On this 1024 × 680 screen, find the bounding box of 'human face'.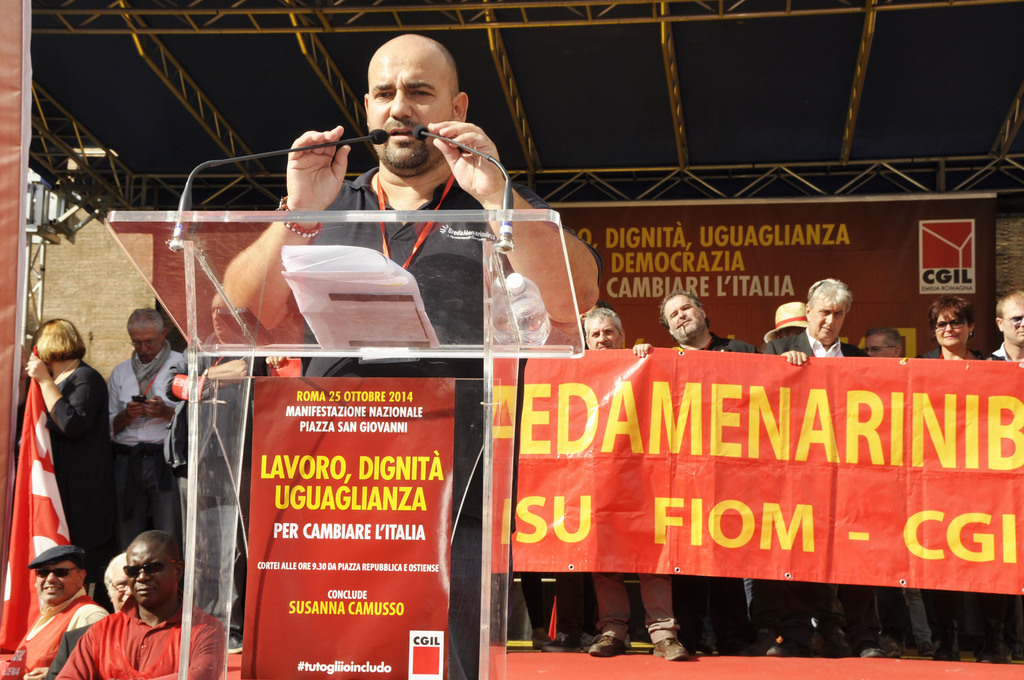
Bounding box: 809:294:842:343.
